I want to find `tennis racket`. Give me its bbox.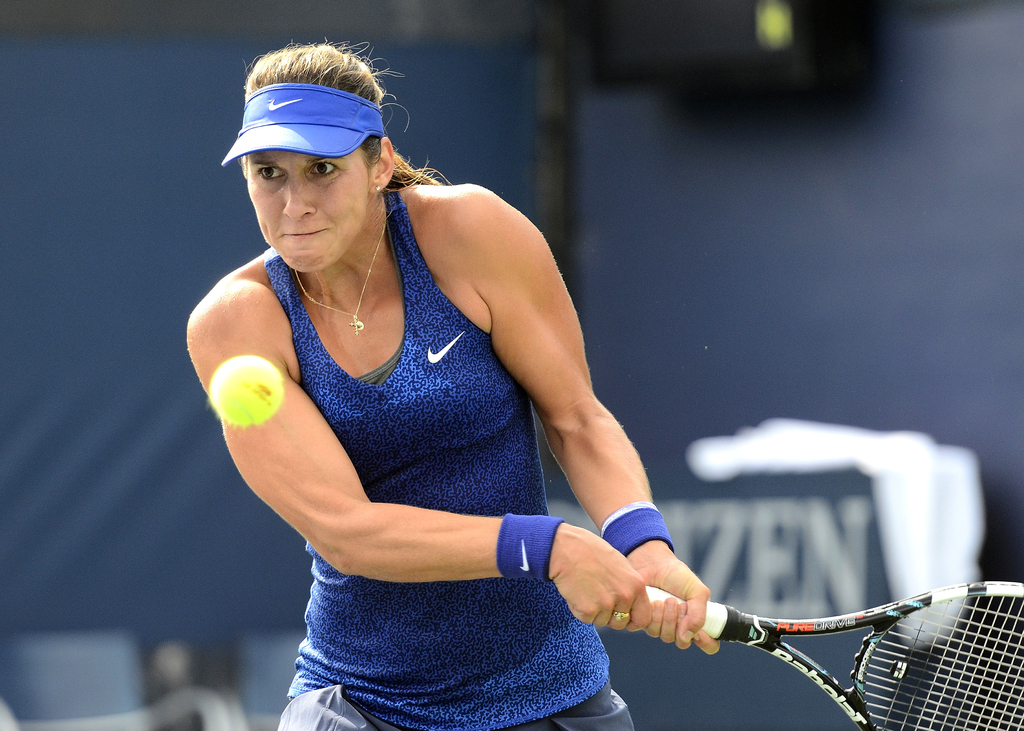
detection(643, 574, 1023, 728).
